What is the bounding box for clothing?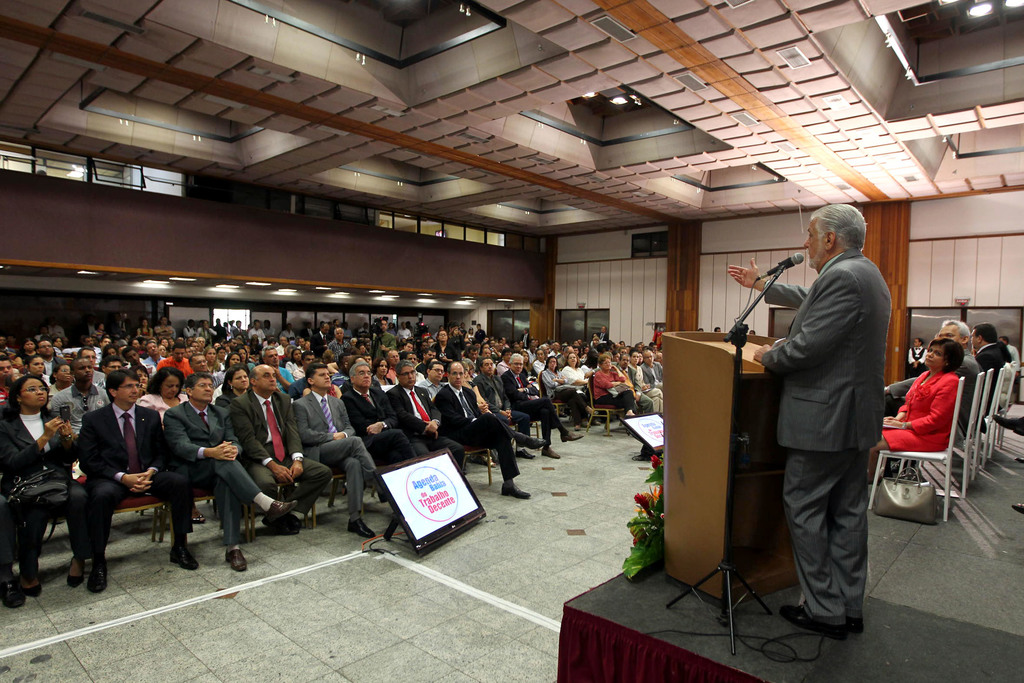
<box>763,243,897,629</box>.
